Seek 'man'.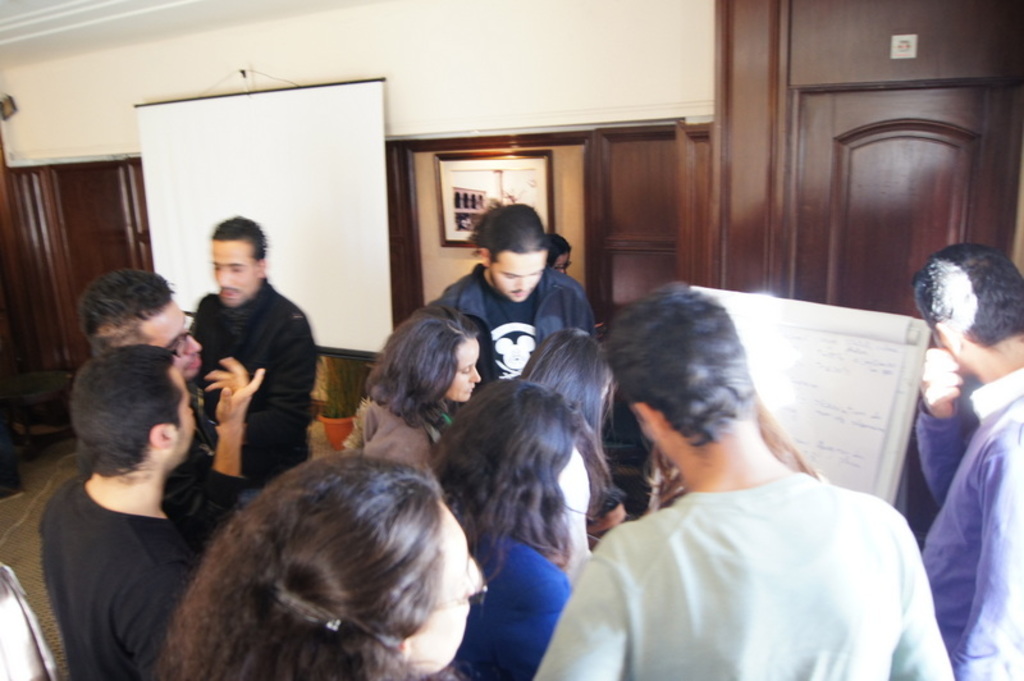
<region>419, 209, 602, 416</region>.
